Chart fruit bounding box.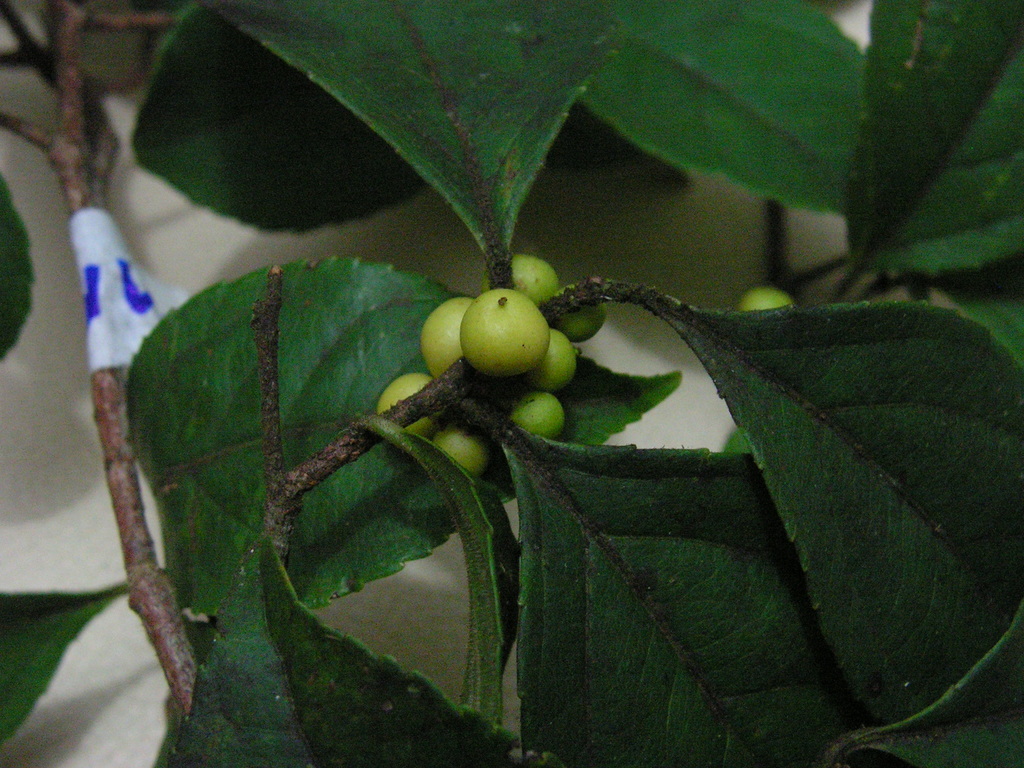
Charted: x1=439 y1=278 x2=550 y2=395.
